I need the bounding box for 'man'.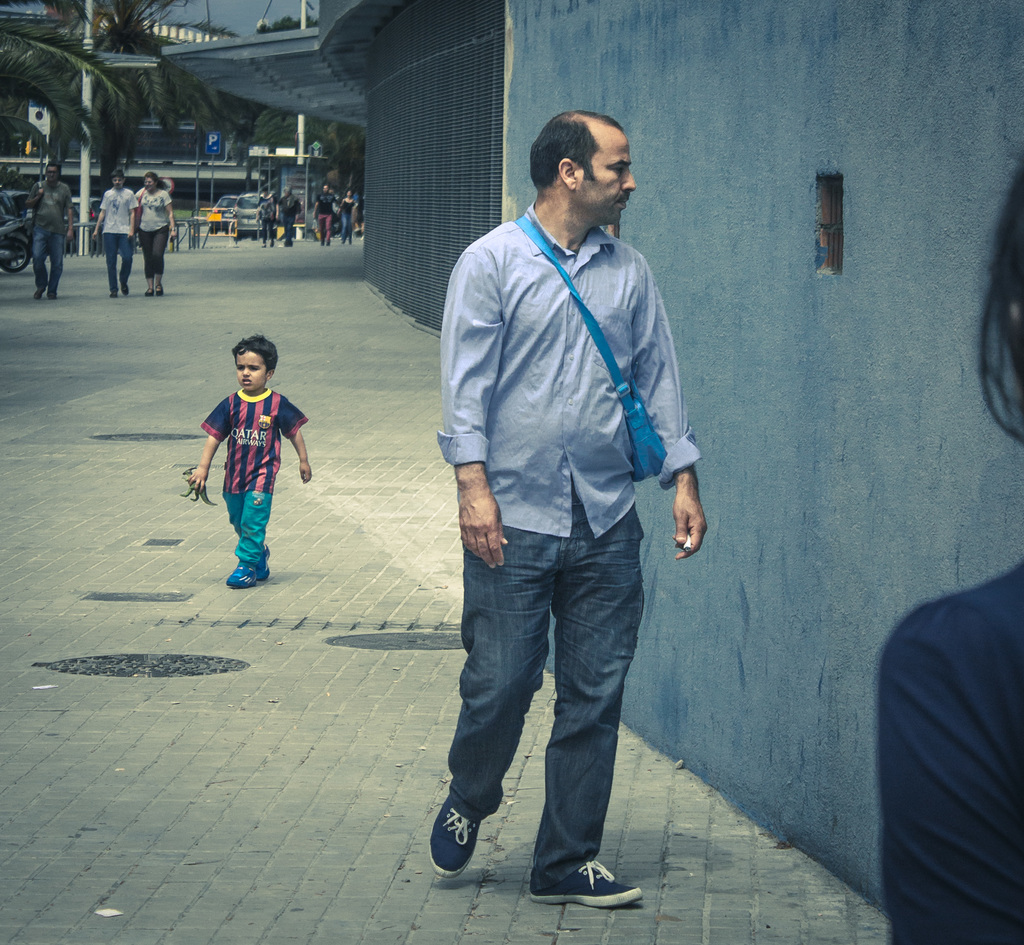
Here it is: [x1=277, y1=186, x2=303, y2=250].
